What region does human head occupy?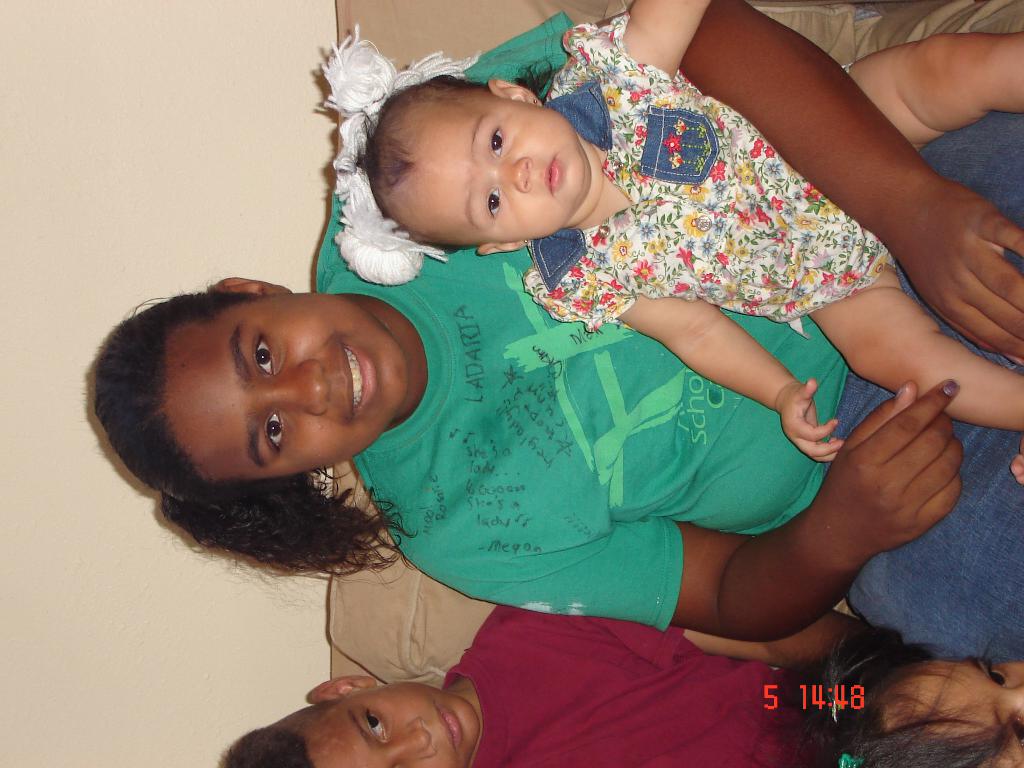
left=372, top=78, right=588, bottom=247.
